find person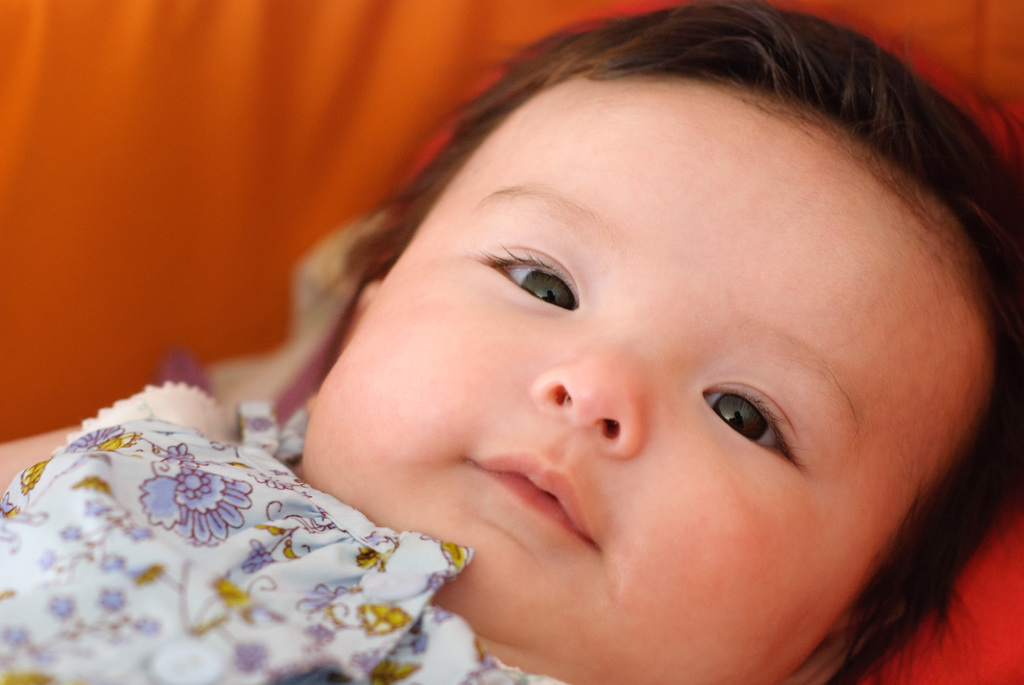
[left=172, top=43, right=1007, bottom=683]
